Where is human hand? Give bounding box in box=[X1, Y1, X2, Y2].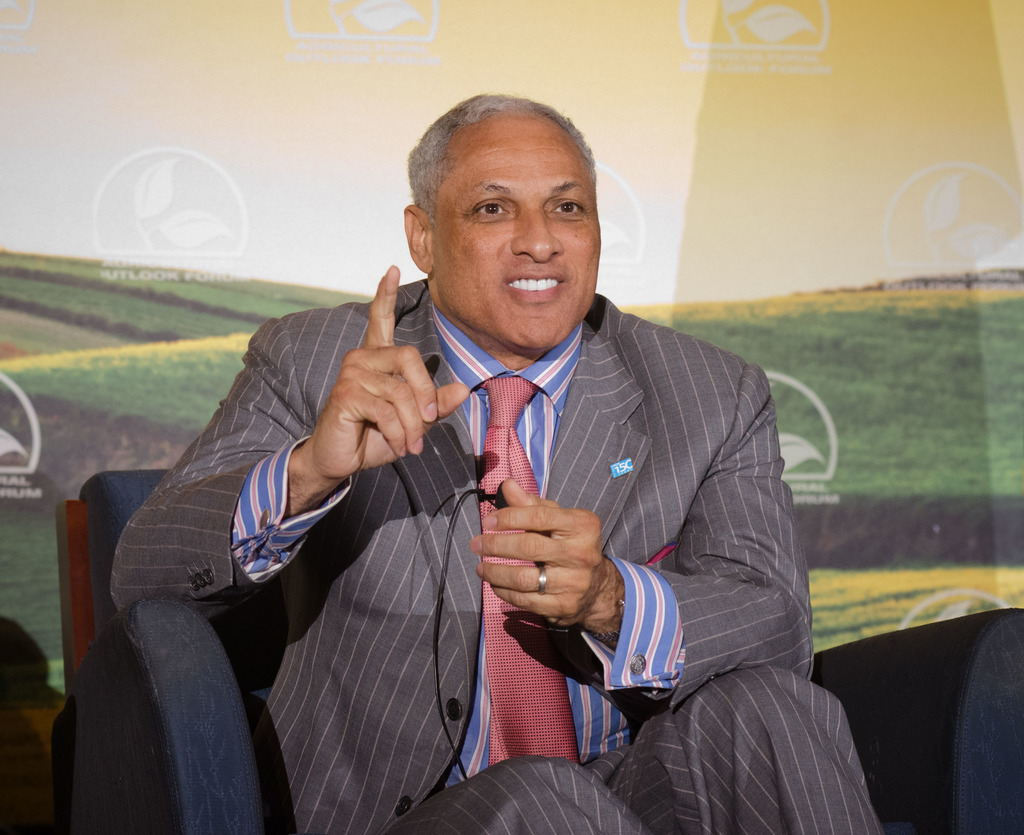
box=[306, 263, 471, 480].
